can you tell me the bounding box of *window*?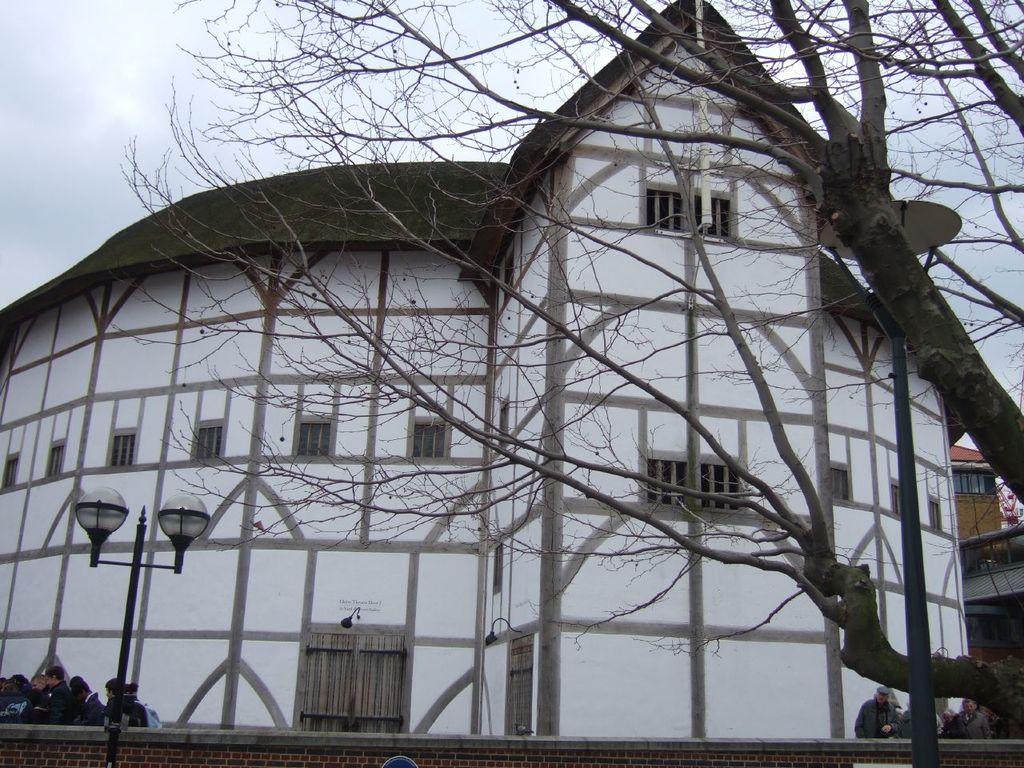
(left=301, top=418, right=333, bottom=458).
